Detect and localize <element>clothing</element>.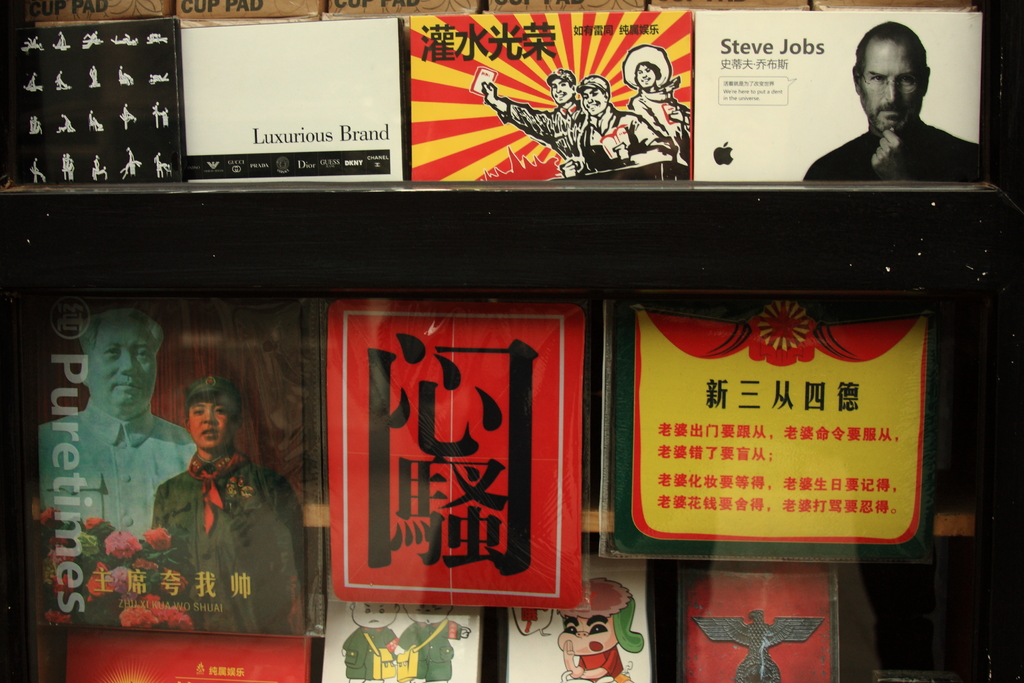
Localized at (x1=131, y1=404, x2=276, y2=622).
